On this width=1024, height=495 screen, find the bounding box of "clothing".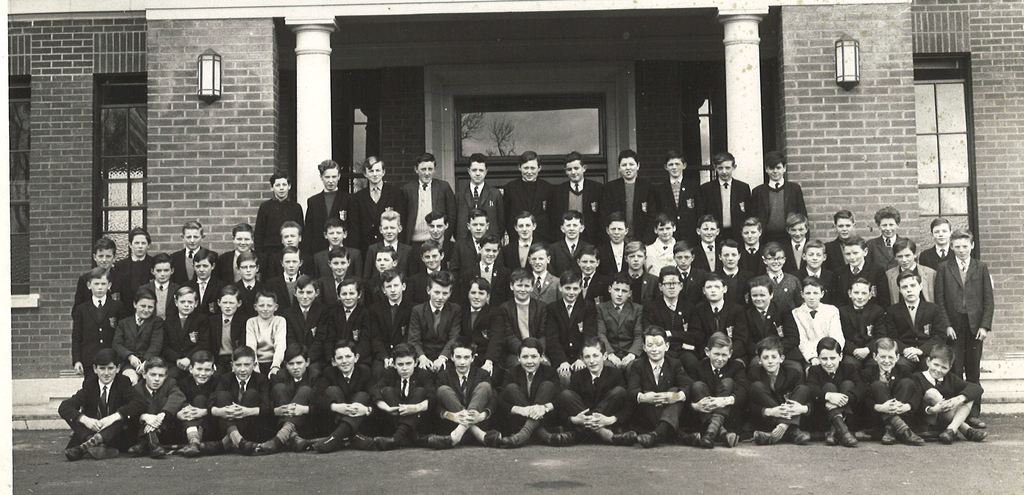
Bounding box: left=247, top=197, right=303, bottom=255.
